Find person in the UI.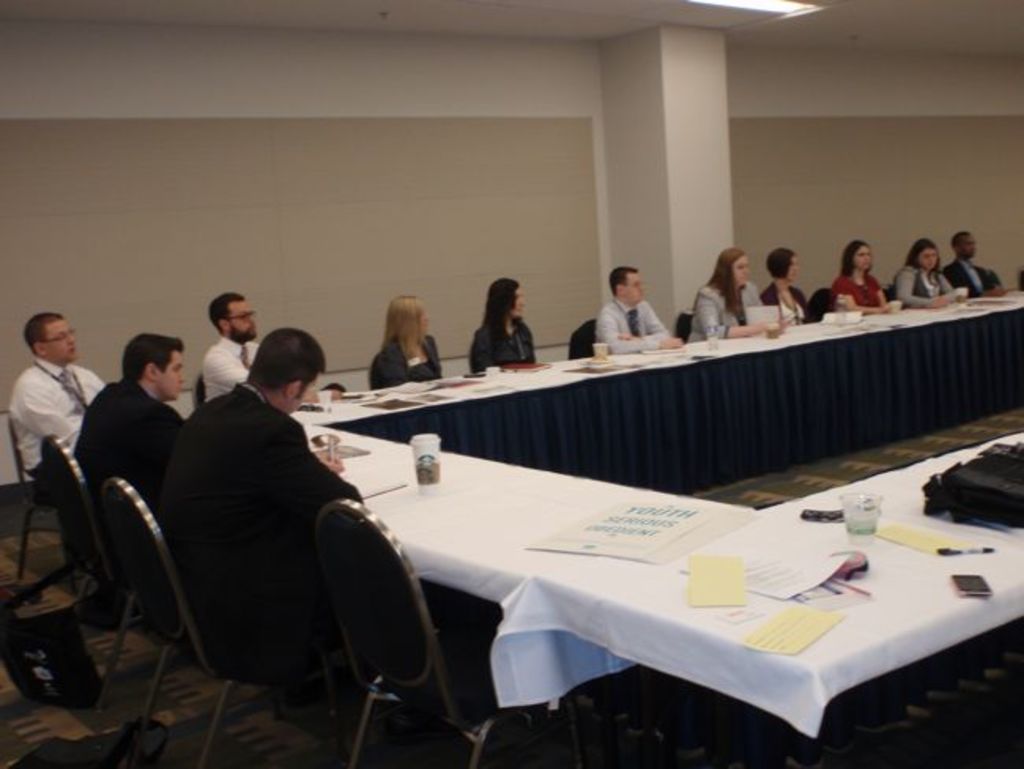
UI element at <region>885, 233, 966, 312</region>.
